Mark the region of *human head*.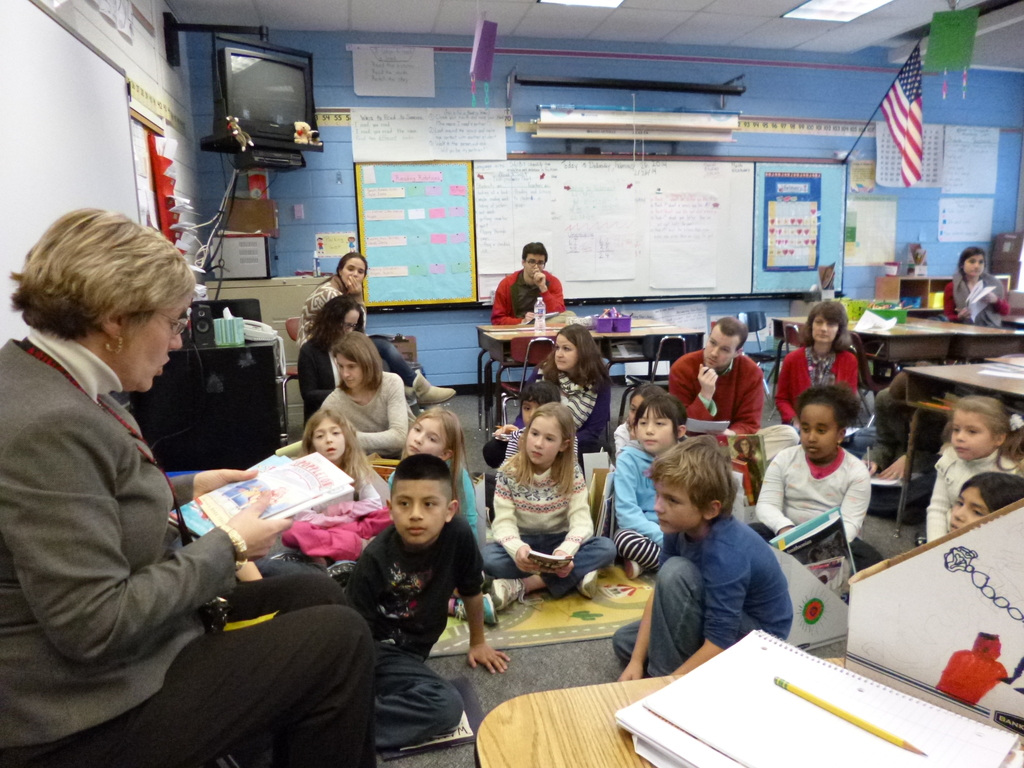
Region: BBox(386, 448, 460, 543).
